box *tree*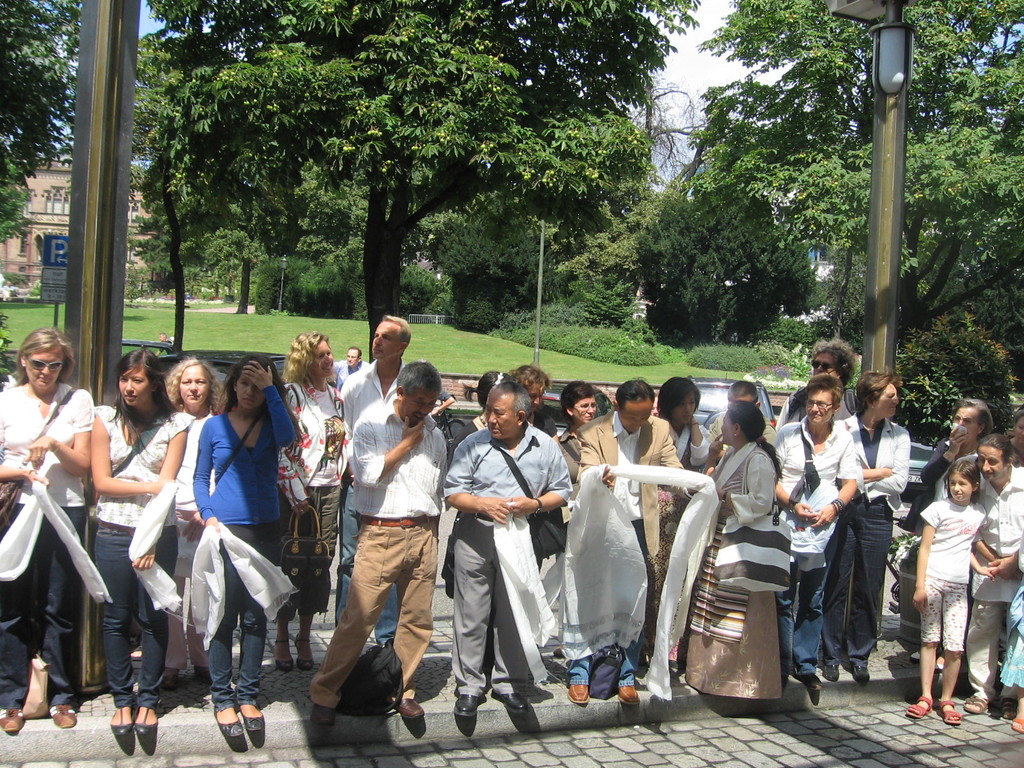
406,250,455,322
